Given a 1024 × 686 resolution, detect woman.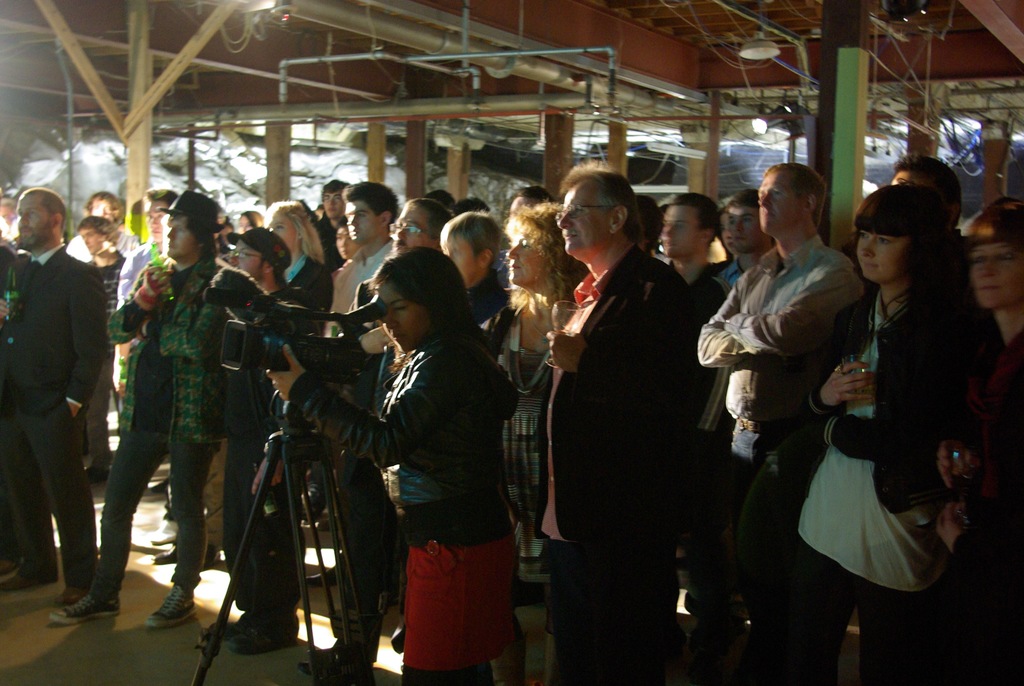
BBox(262, 197, 331, 339).
